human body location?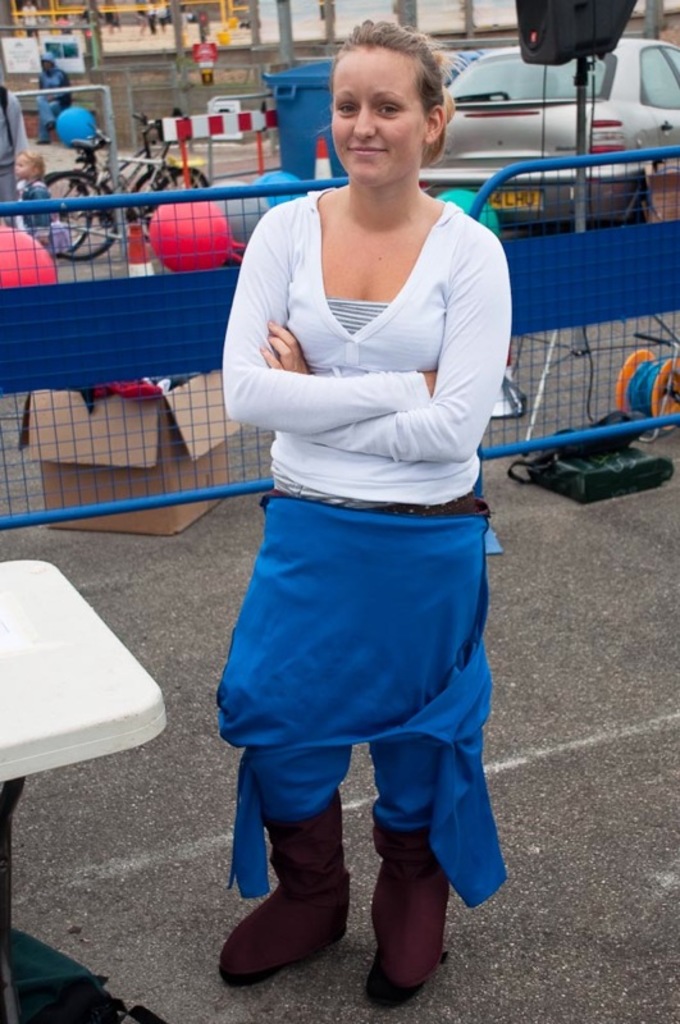
[left=32, top=55, right=67, bottom=147]
